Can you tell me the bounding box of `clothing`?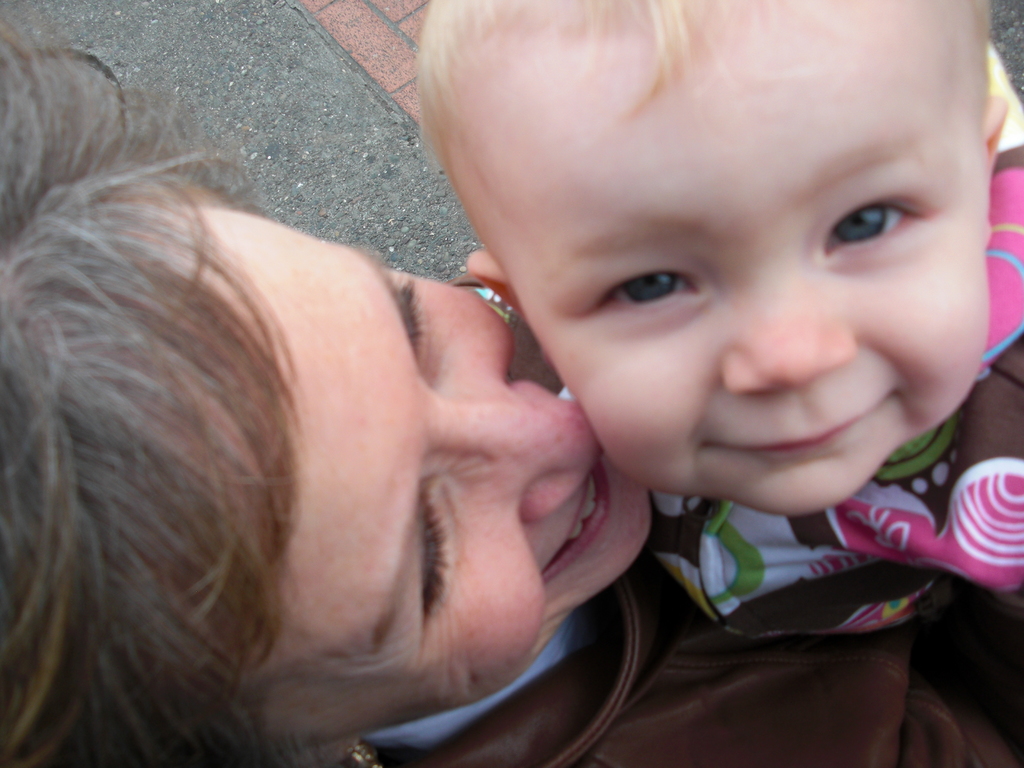
<box>463,35,1023,642</box>.
